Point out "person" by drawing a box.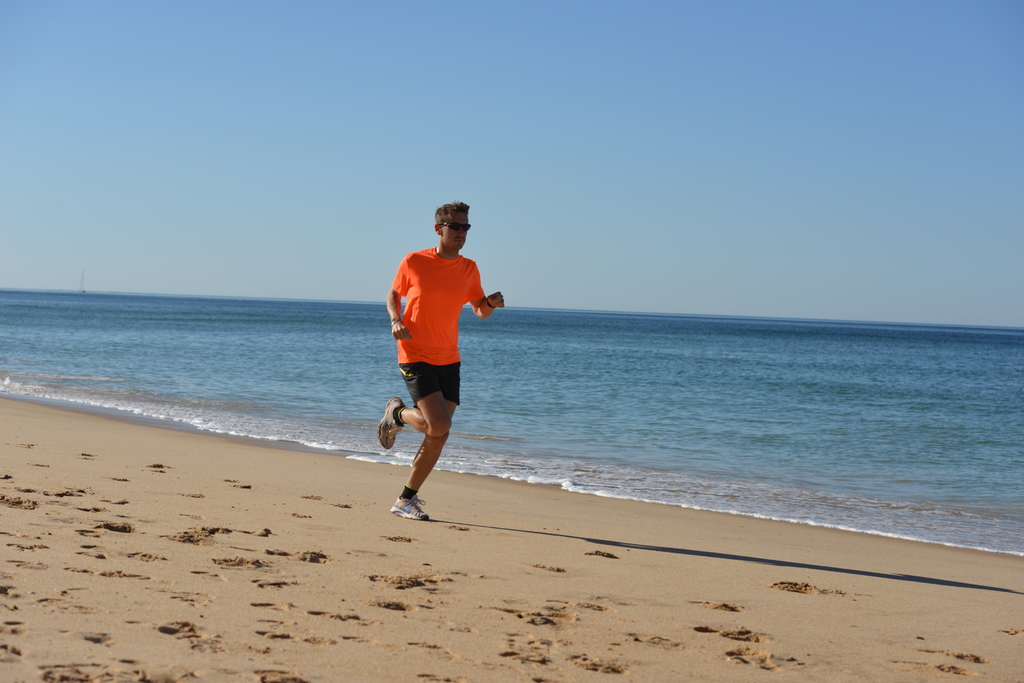
left=379, top=201, right=508, bottom=524.
